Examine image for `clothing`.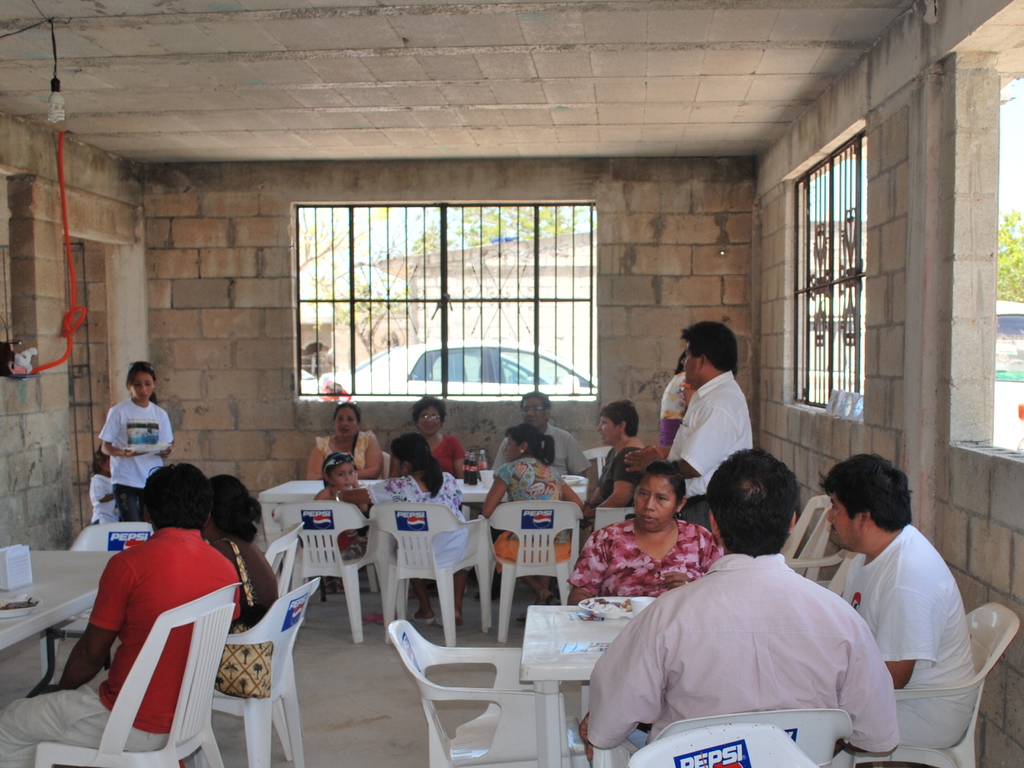
Examination result: bbox=(594, 534, 899, 756).
